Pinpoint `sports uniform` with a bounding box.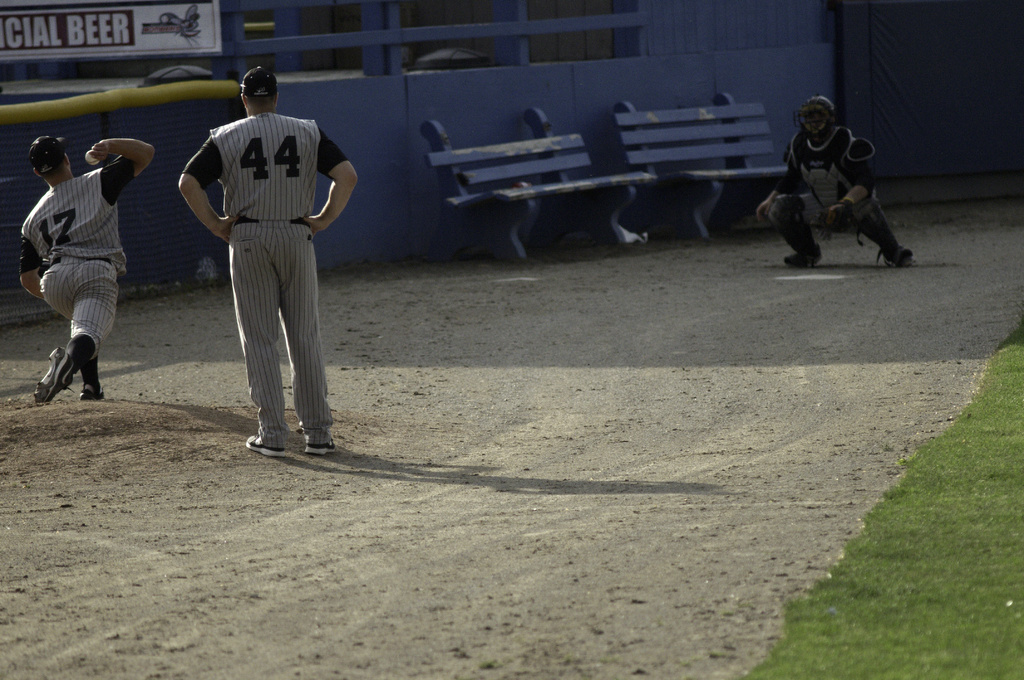
(left=751, top=100, right=920, bottom=274).
